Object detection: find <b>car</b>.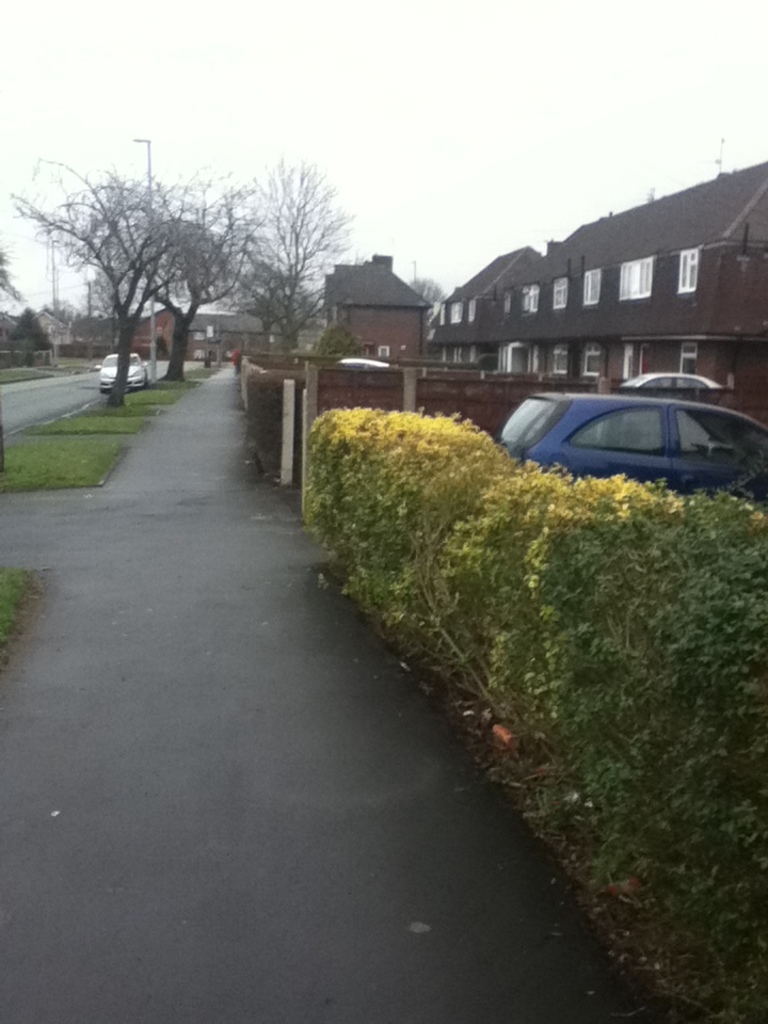
bbox=(497, 371, 759, 489).
